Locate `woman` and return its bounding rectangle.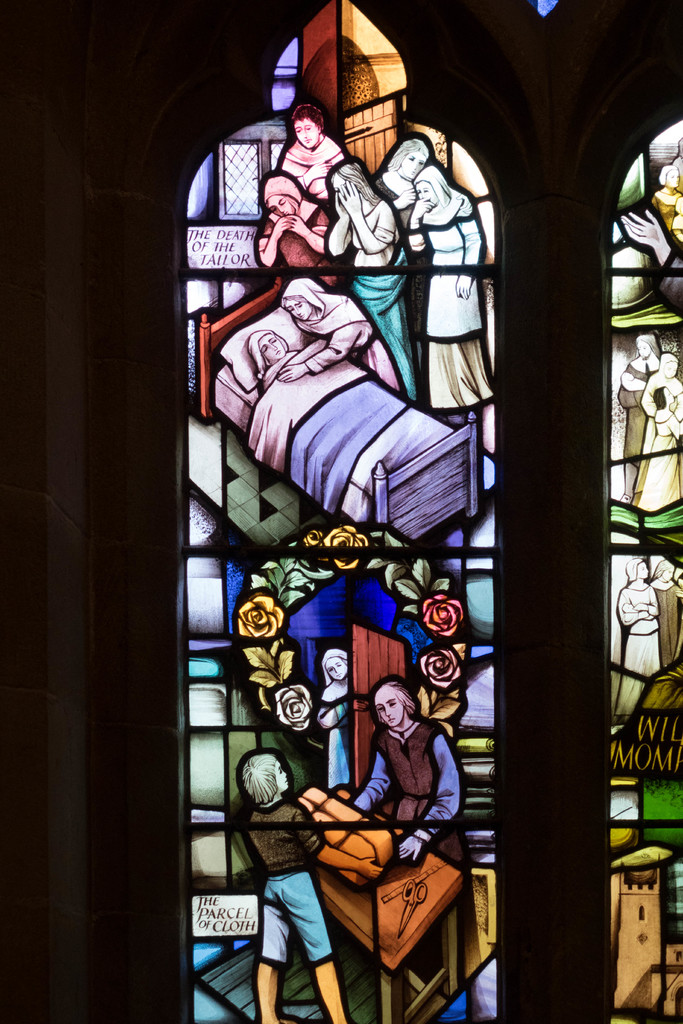
(619,332,661,499).
